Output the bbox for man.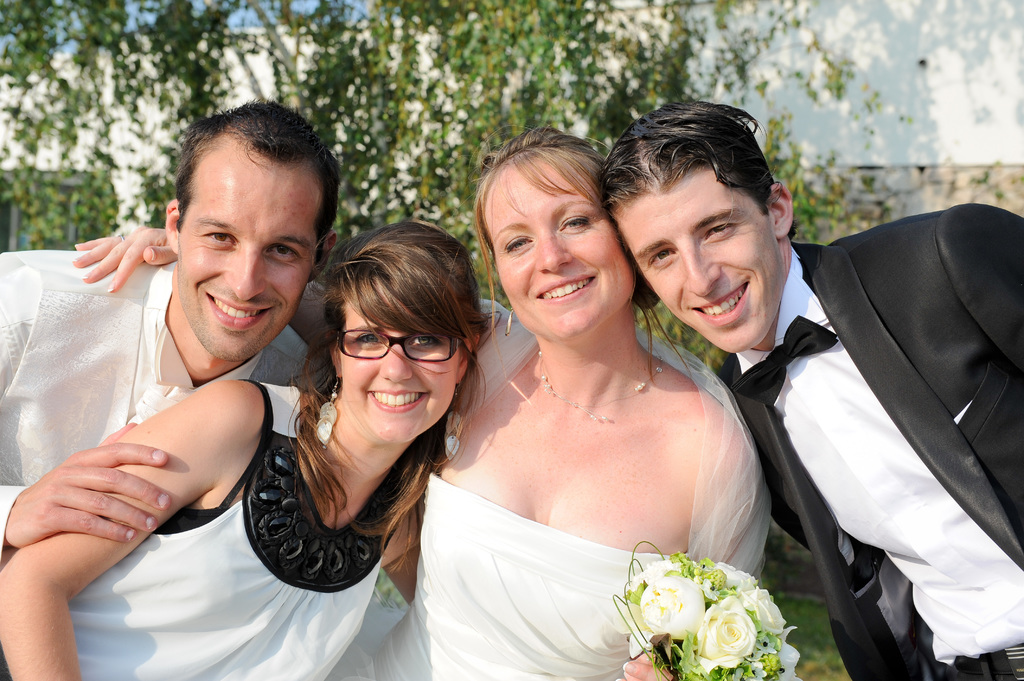
bbox=[17, 136, 367, 650].
